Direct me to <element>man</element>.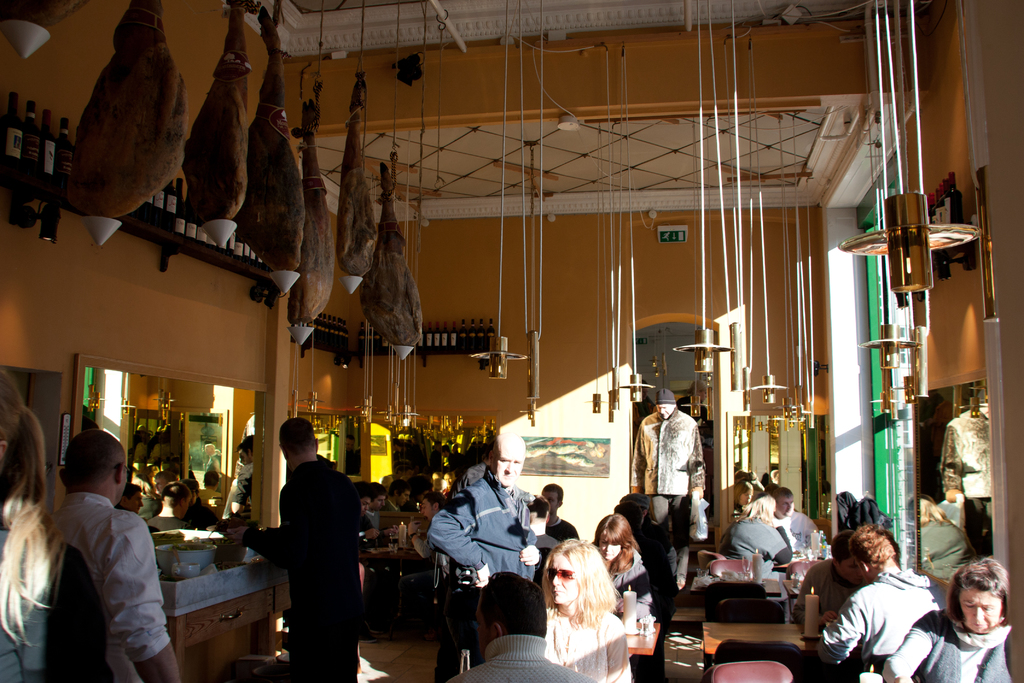
Direction: box(237, 416, 357, 682).
